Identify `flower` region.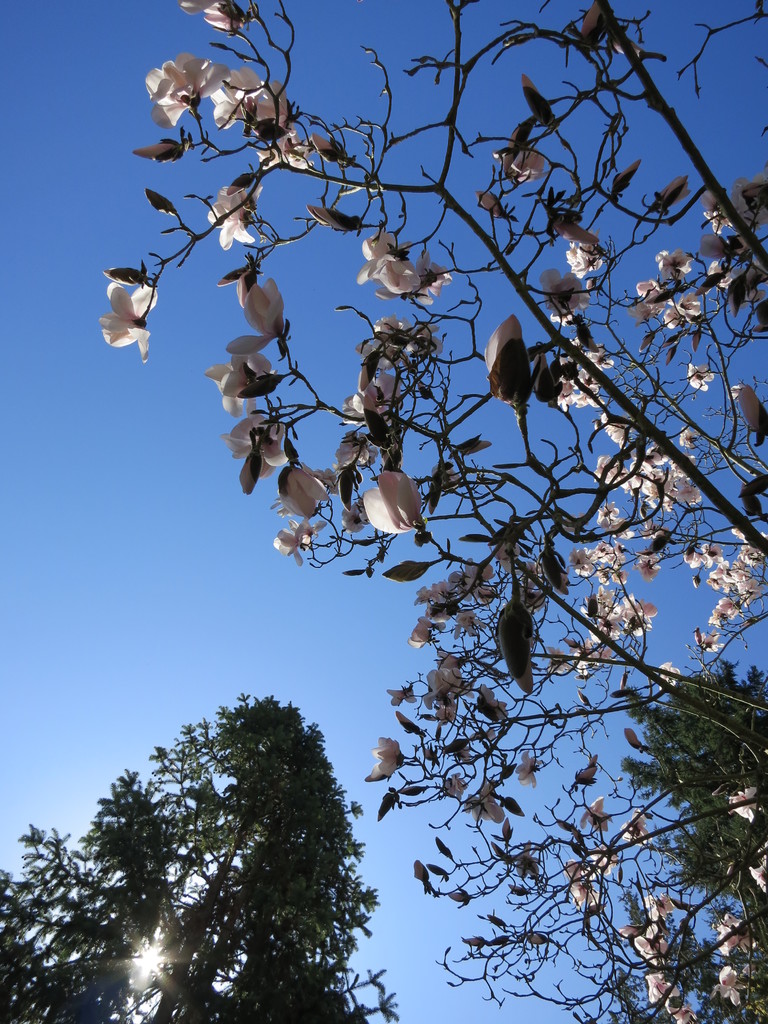
Region: box(241, 79, 291, 136).
